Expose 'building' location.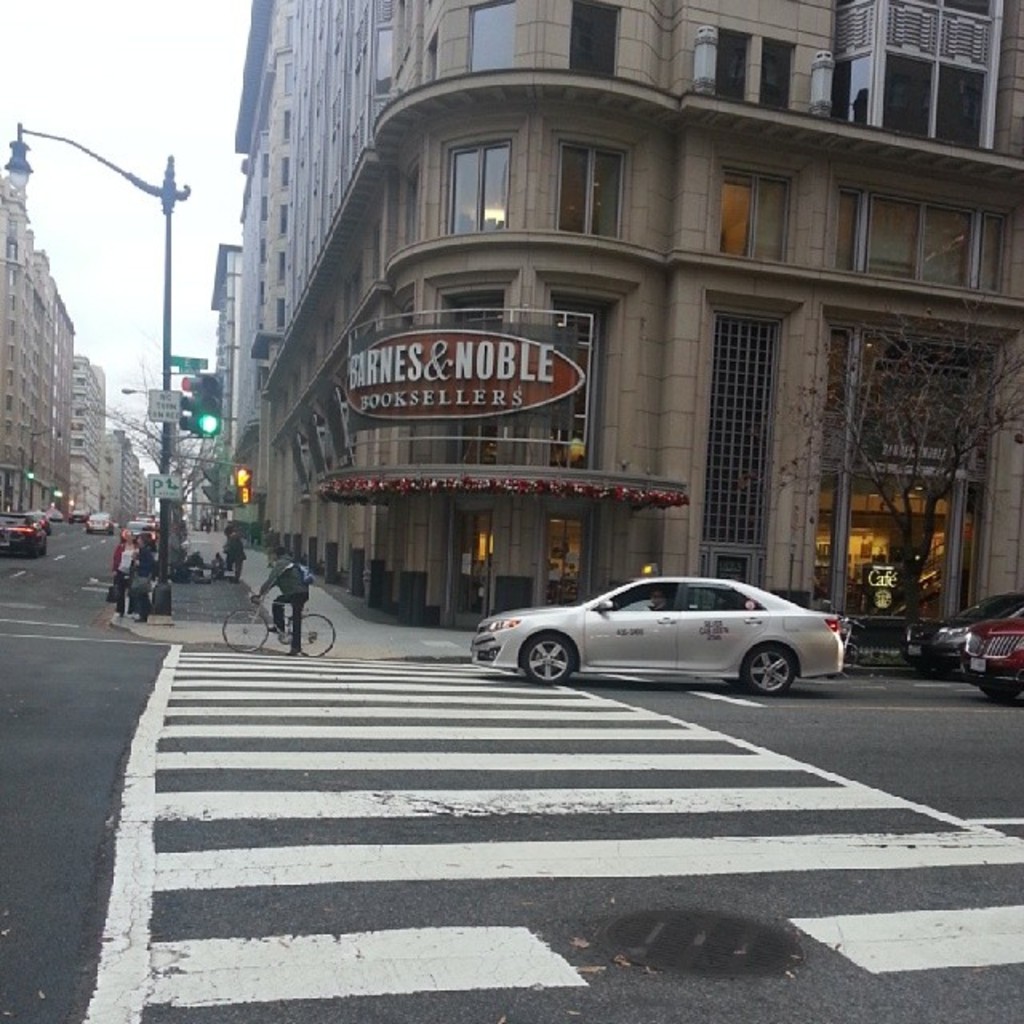
Exposed at {"left": 70, "top": 363, "right": 109, "bottom": 510}.
